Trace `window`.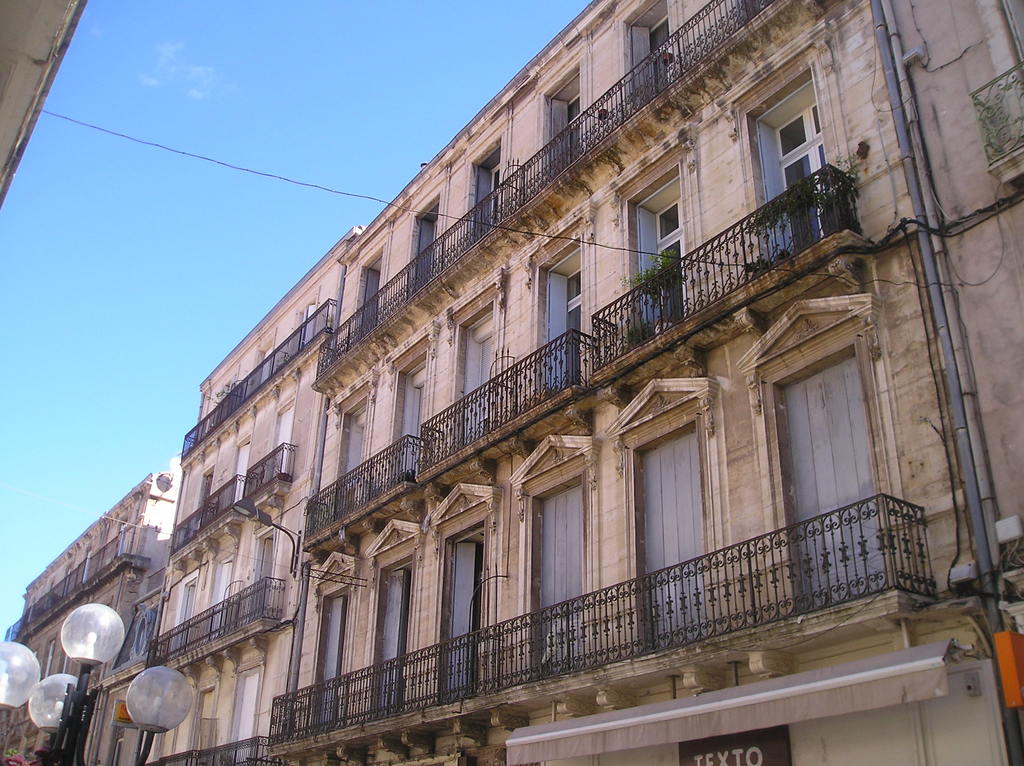
Traced to left=312, top=587, right=351, bottom=731.
